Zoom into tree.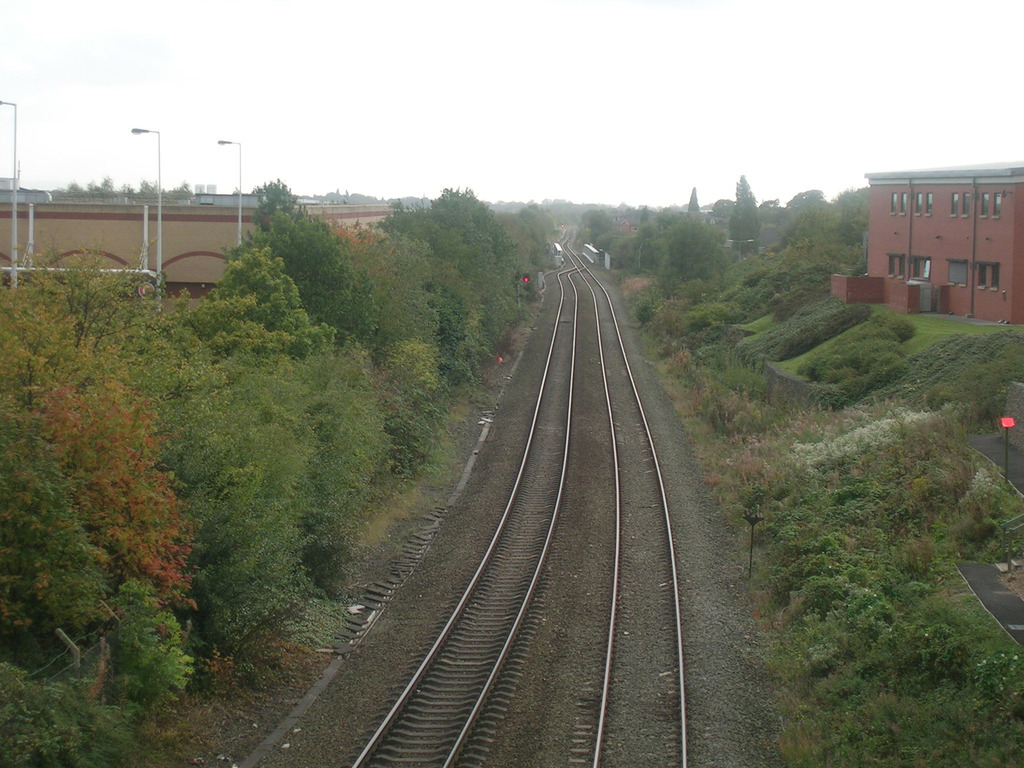
Zoom target: [730, 177, 763, 257].
